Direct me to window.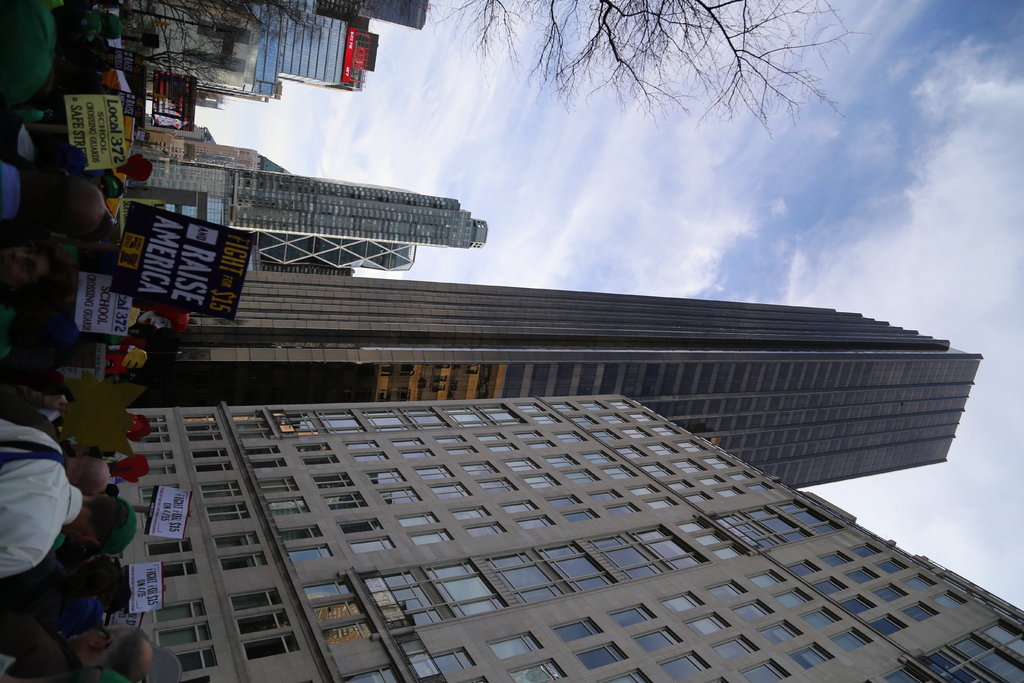
Direction: (344, 666, 398, 682).
